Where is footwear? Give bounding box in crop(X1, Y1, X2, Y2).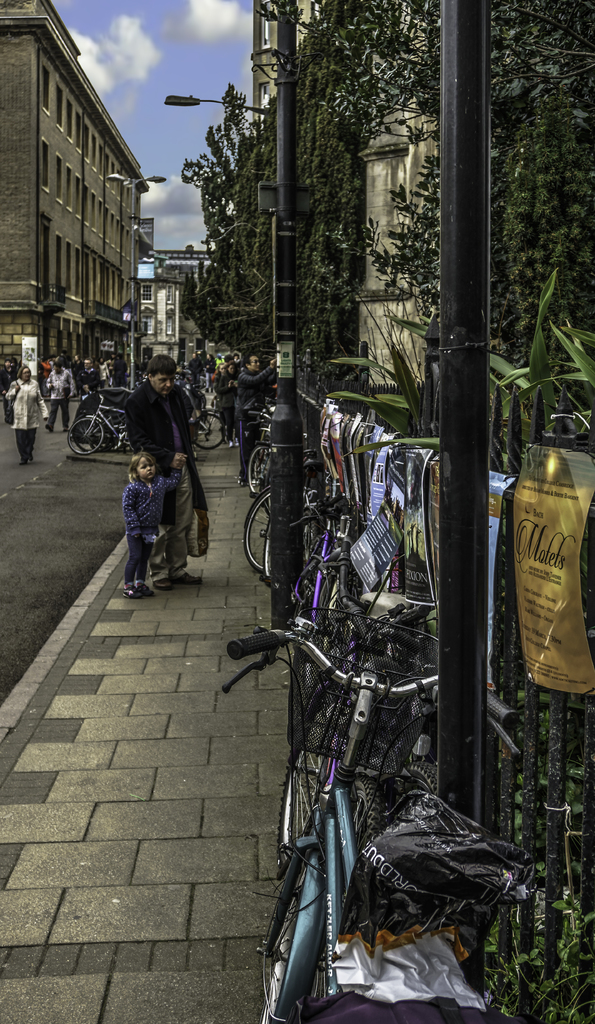
crop(157, 577, 174, 589).
